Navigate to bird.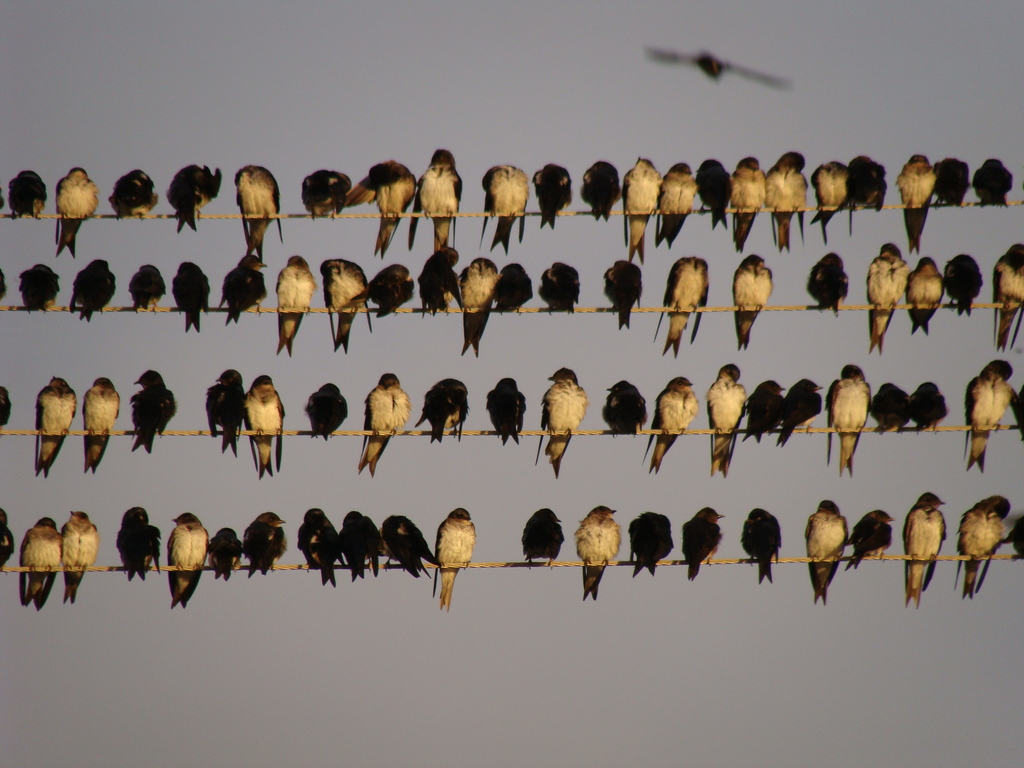
Navigation target: box=[541, 258, 579, 319].
